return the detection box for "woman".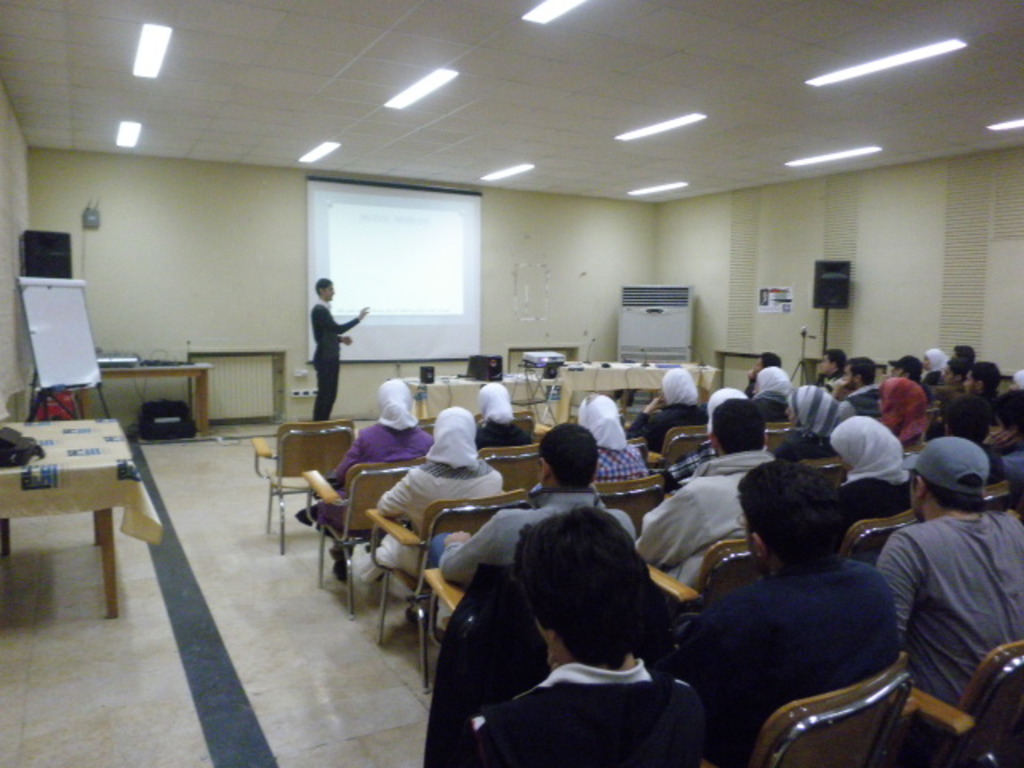
left=293, top=374, right=437, bottom=576.
